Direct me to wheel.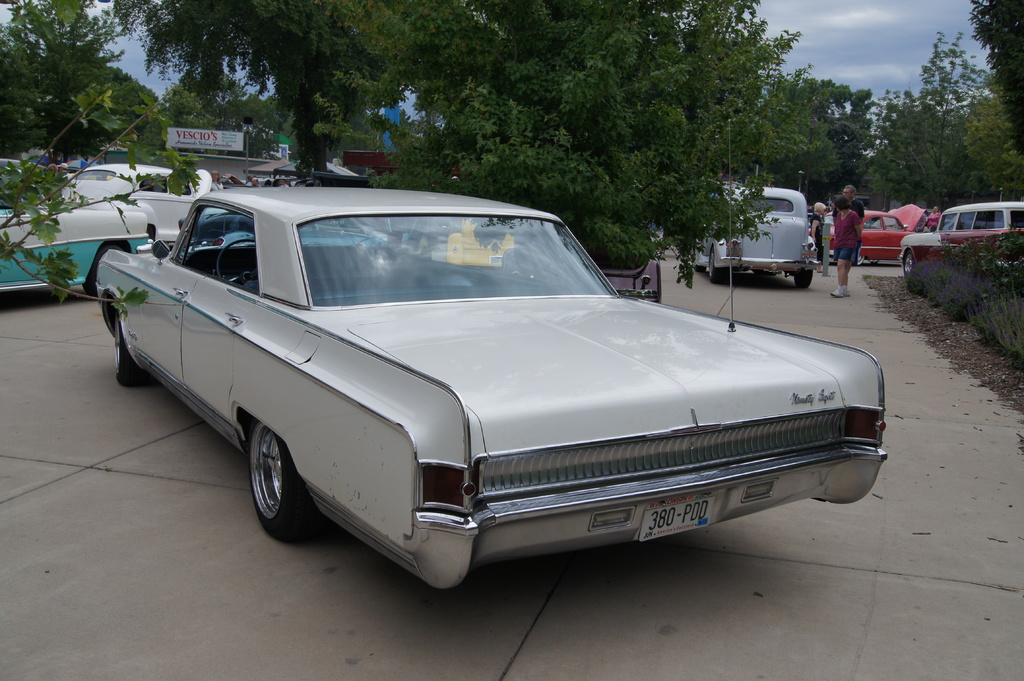
Direction: [x1=694, y1=260, x2=706, y2=273].
